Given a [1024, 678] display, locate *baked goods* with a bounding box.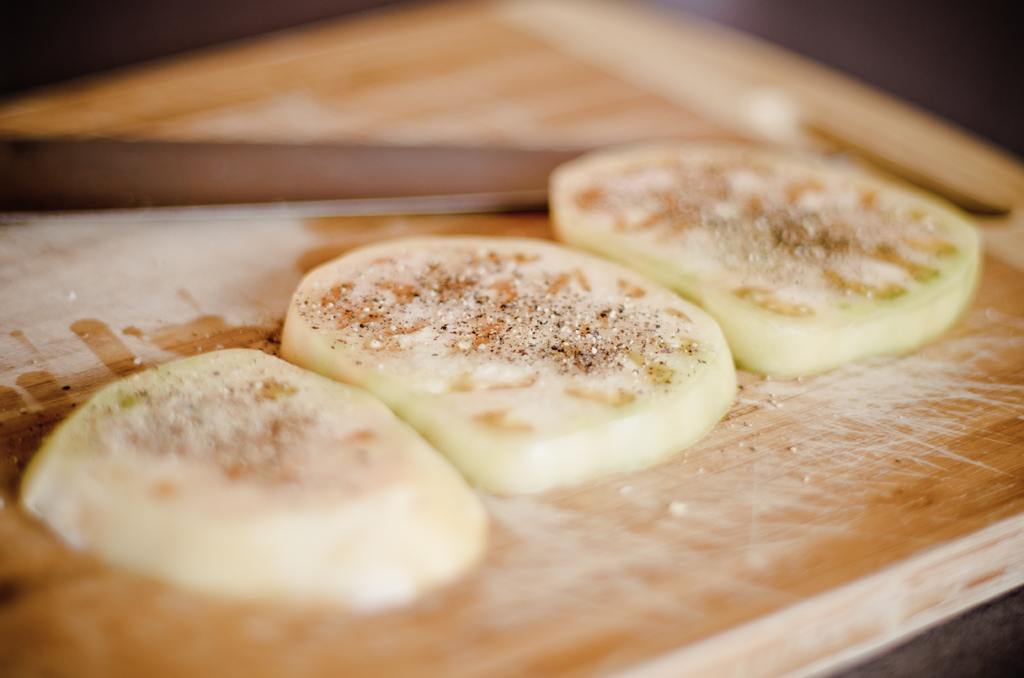
Located: bbox=(278, 234, 740, 495).
